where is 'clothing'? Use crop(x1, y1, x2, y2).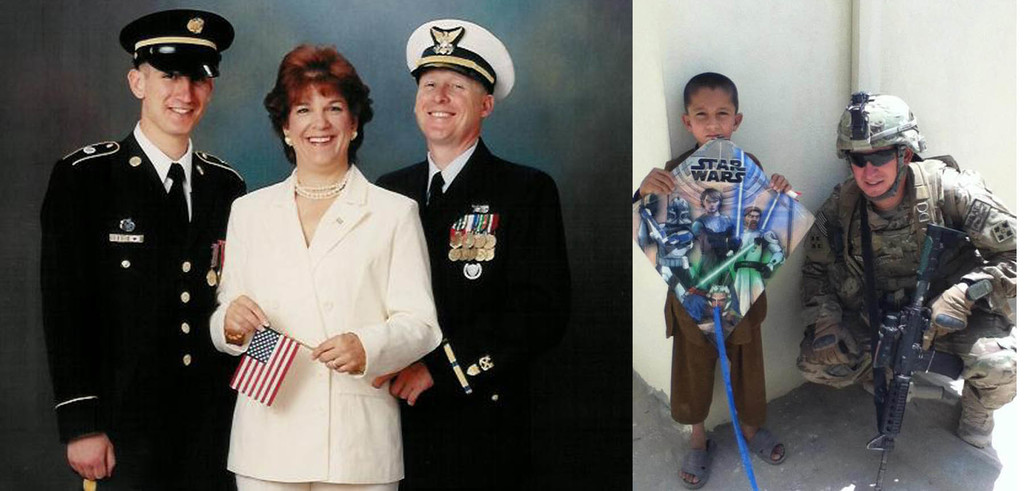
crop(40, 120, 243, 490).
